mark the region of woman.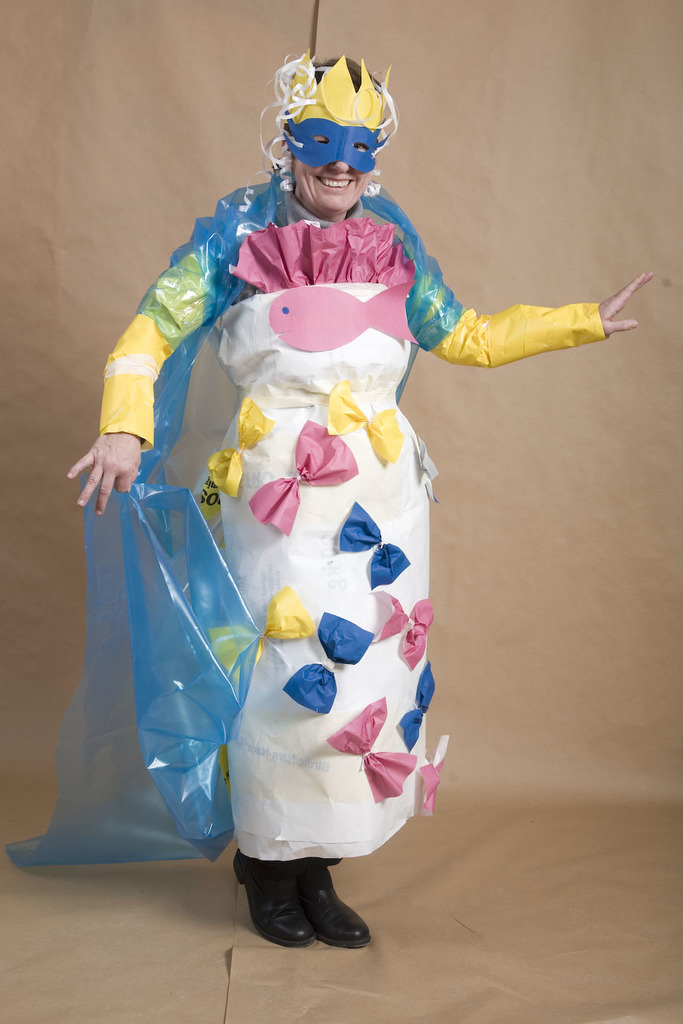
Region: BBox(100, 47, 582, 923).
